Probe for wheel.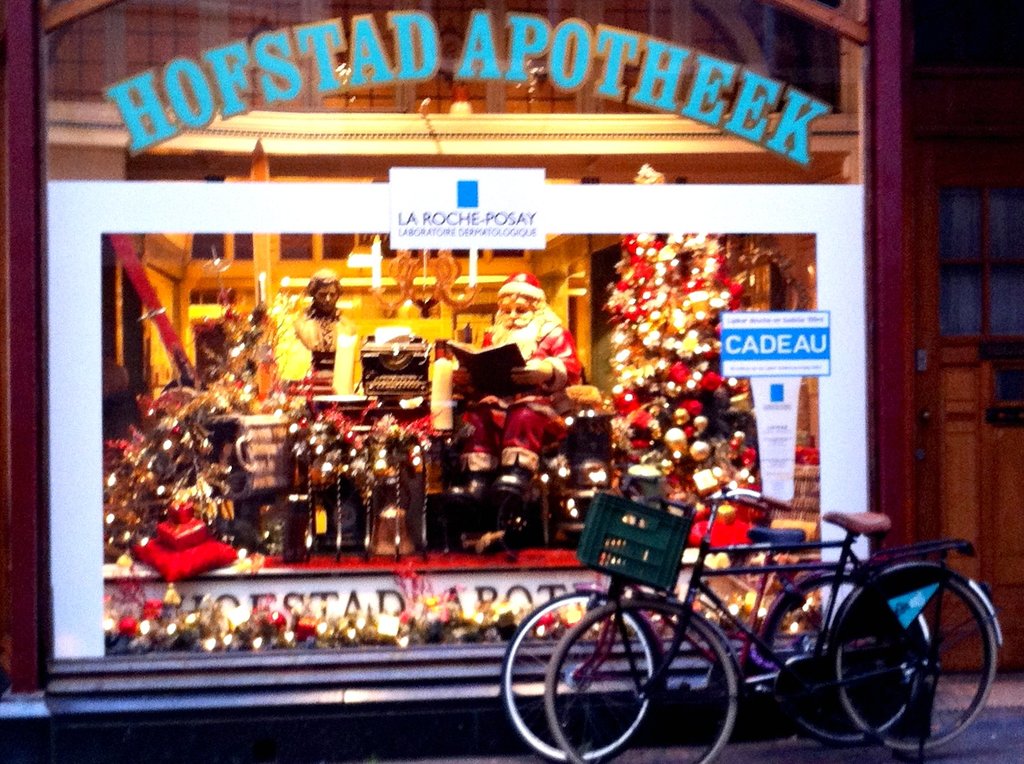
Probe result: <region>501, 587, 660, 763</region>.
